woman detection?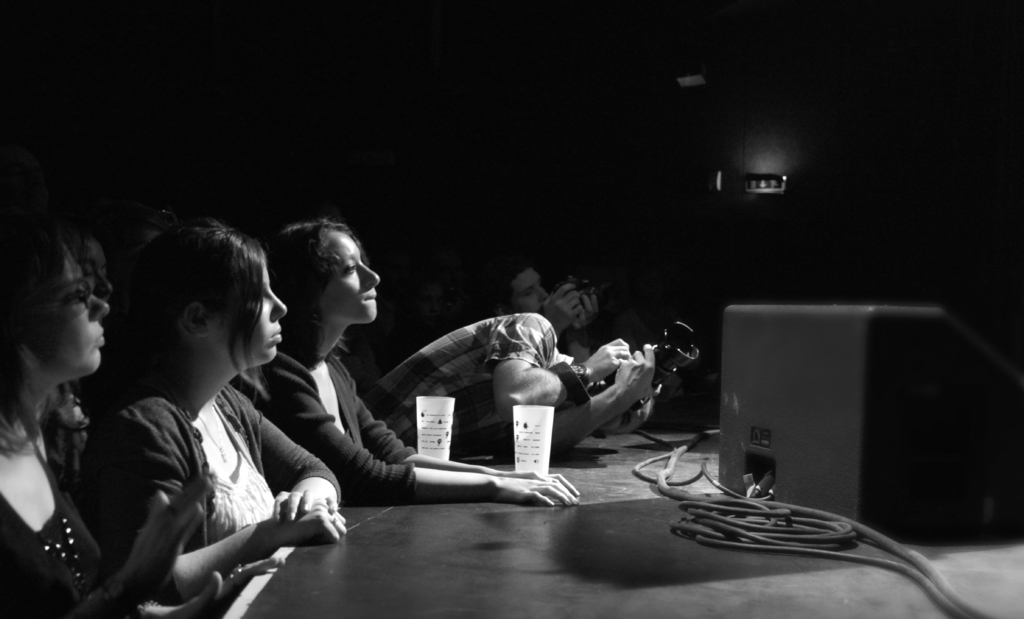
255 203 585 521
